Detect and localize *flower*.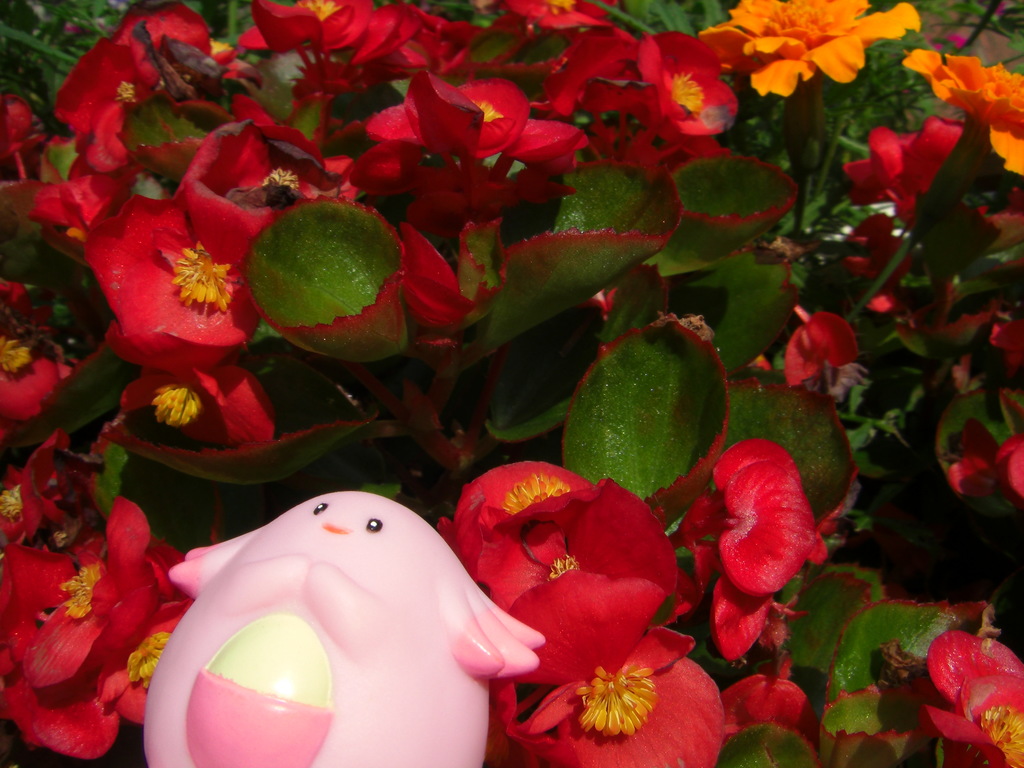
Localized at rect(842, 212, 913, 295).
